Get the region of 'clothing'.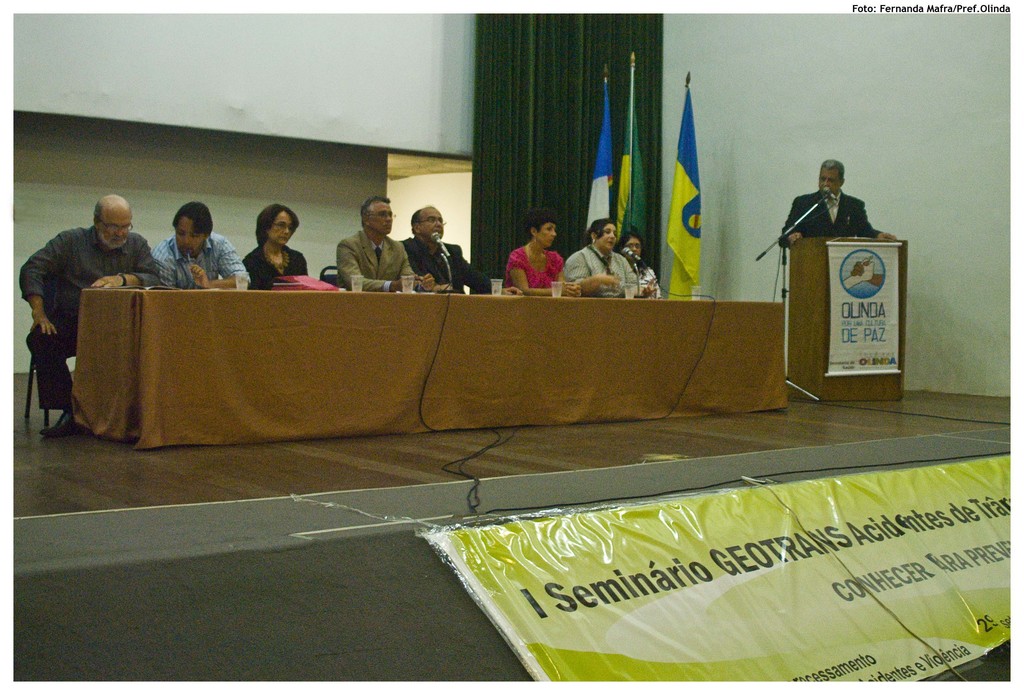
16,198,147,397.
